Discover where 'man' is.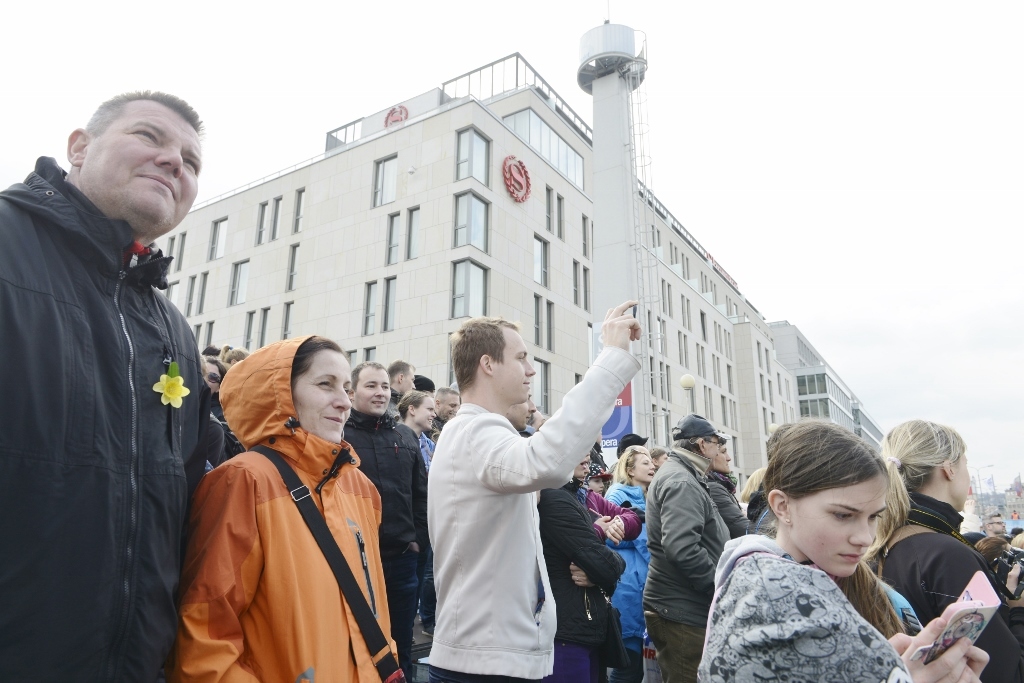
Discovered at <box>981,509,1013,536</box>.
